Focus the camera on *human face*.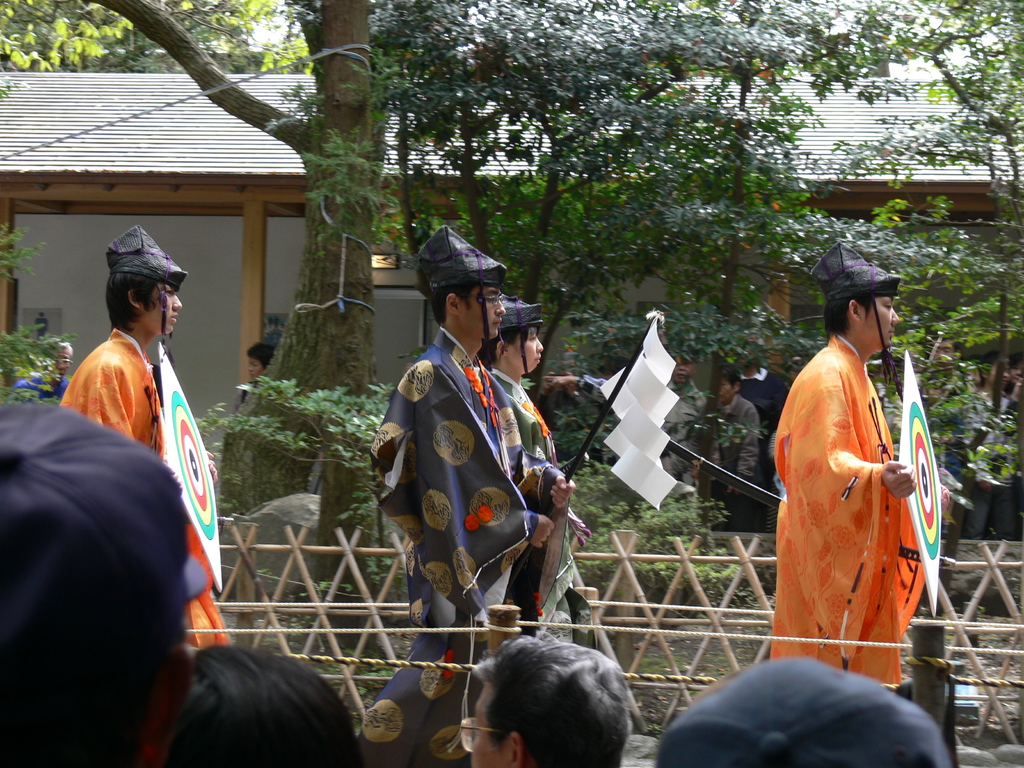
Focus region: (x1=143, y1=281, x2=182, y2=333).
